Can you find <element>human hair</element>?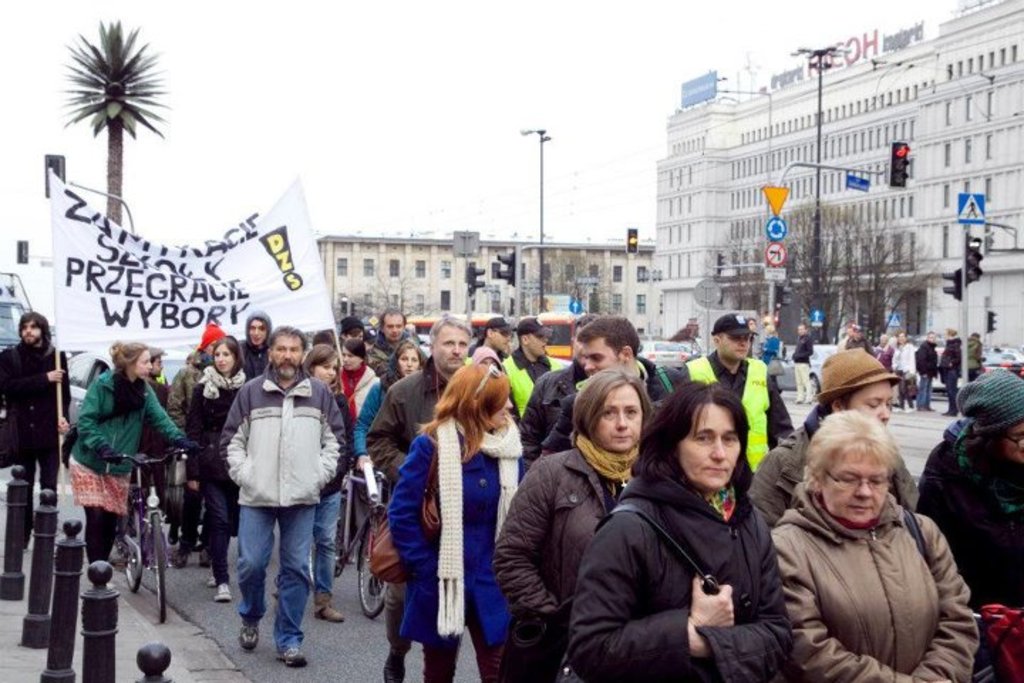
Yes, bounding box: {"x1": 14, "y1": 312, "x2": 53, "y2": 357}.
